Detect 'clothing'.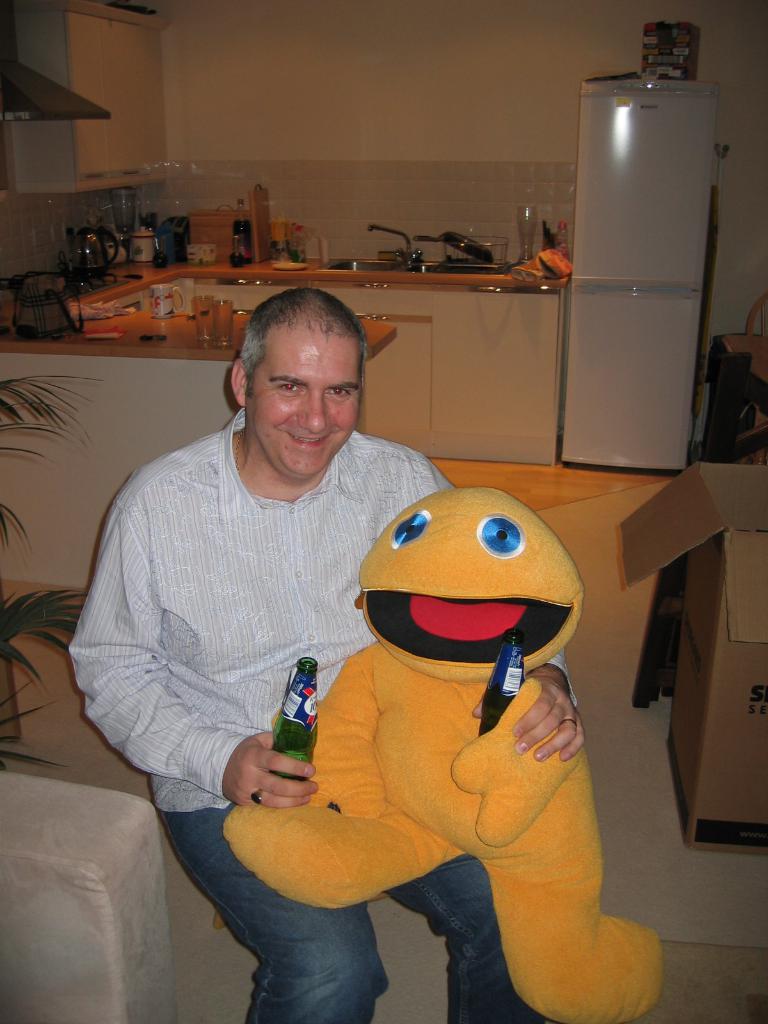
Detected at [x1=68, y1=410, x2=538, y2=1023].
